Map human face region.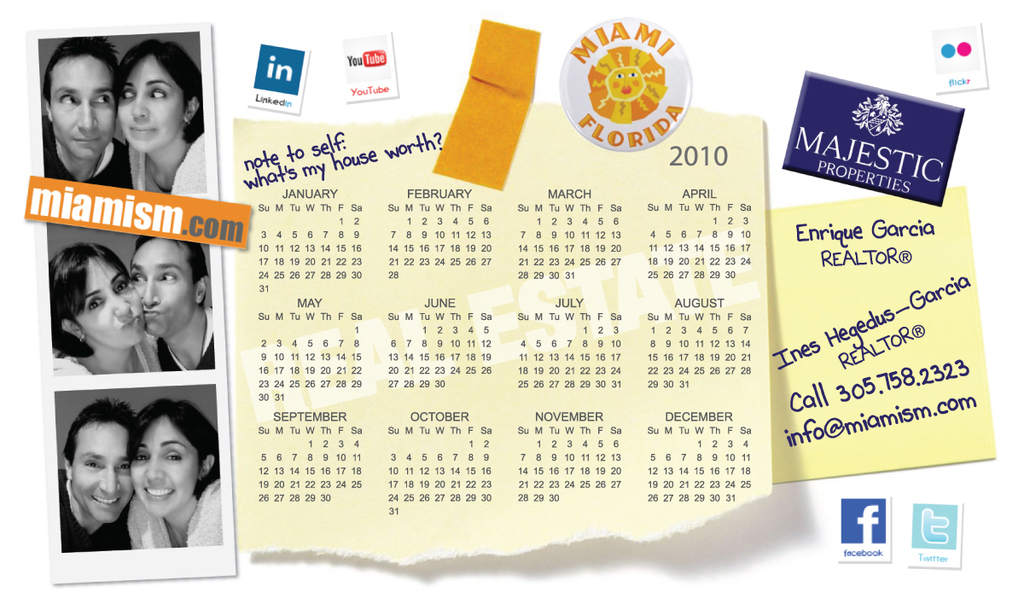
Mapped to select_region(117, 54, 184, 153).
